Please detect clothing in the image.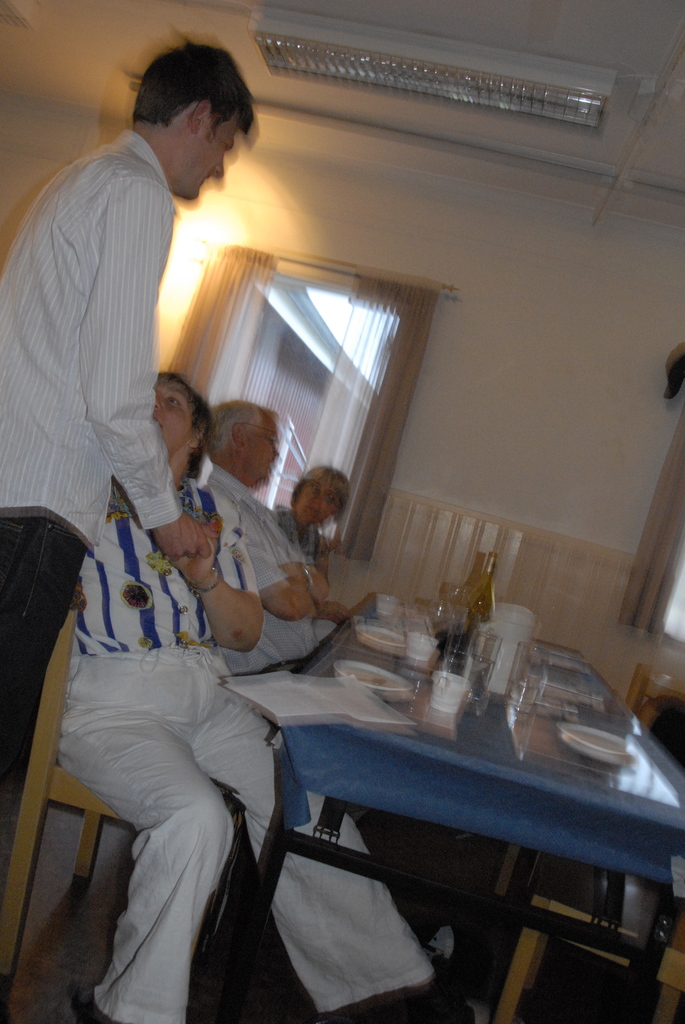
[x1=272, y1=512, x2=324, y2=564].
